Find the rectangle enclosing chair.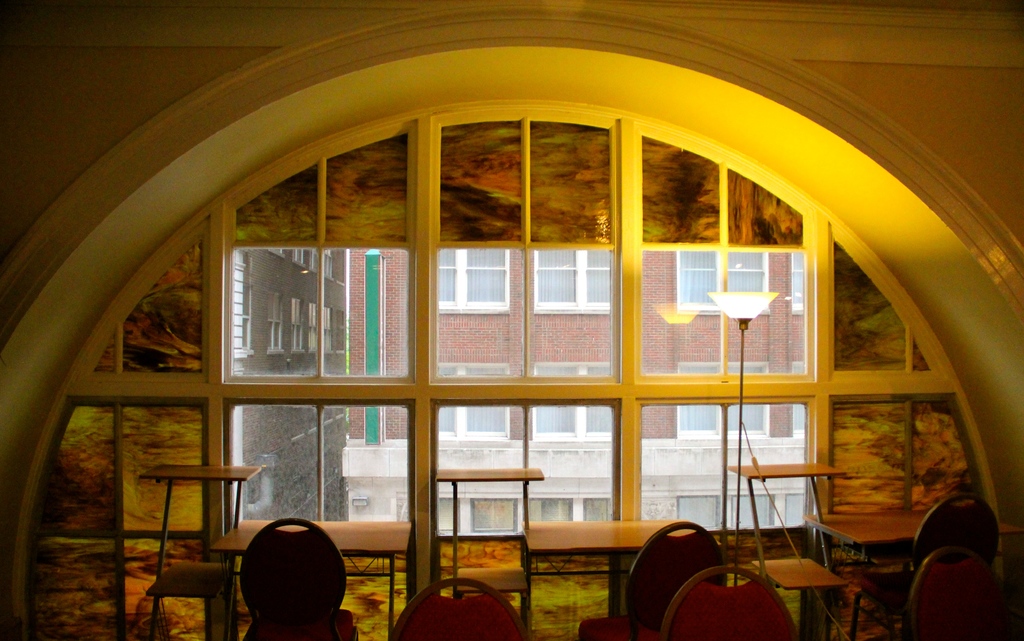
select_region(387, 578, 531, 640).
